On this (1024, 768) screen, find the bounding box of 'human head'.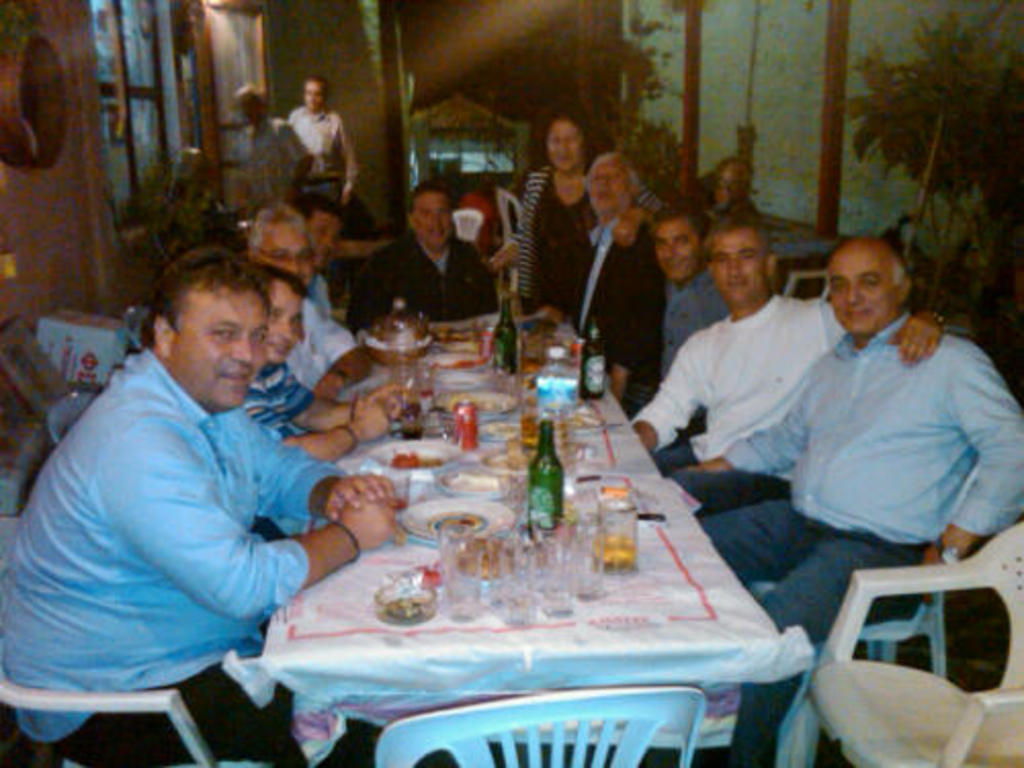
Bounding box: box=[705, 203, 797, 299].
